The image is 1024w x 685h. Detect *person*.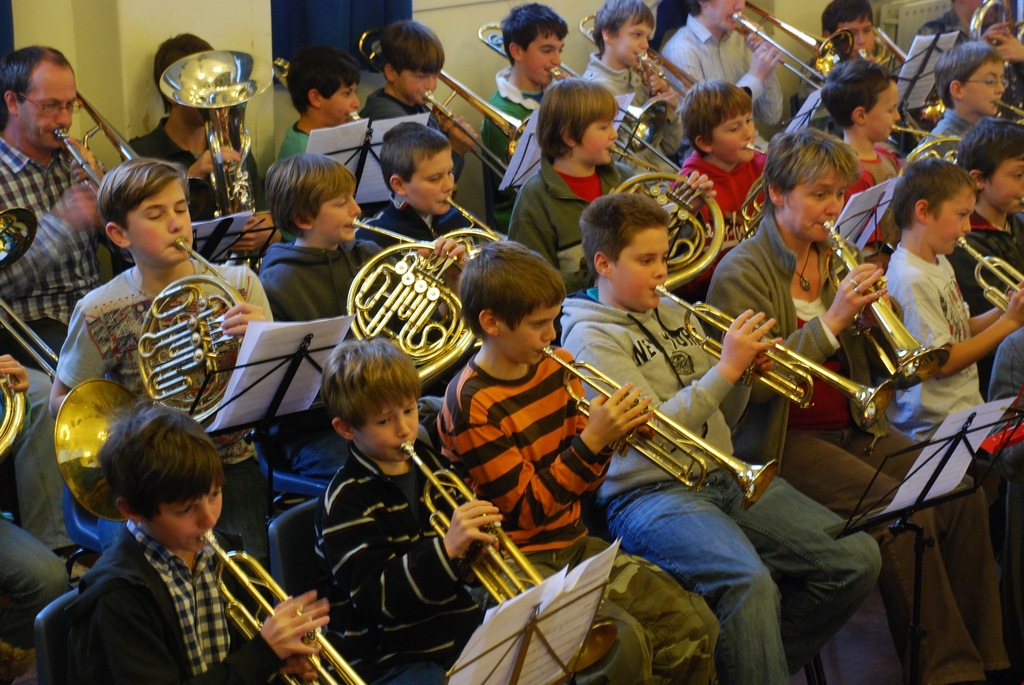
Detection: (left=433, top=238, right=723, bottom=684).
